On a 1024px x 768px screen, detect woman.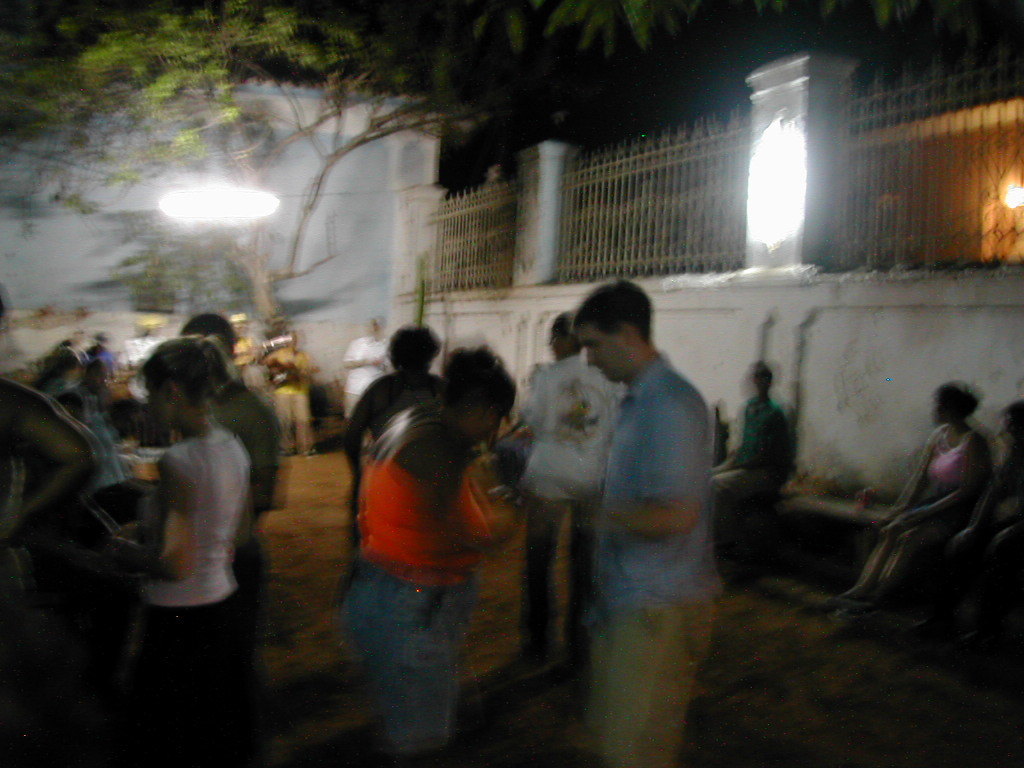
(74,352,109,418).
